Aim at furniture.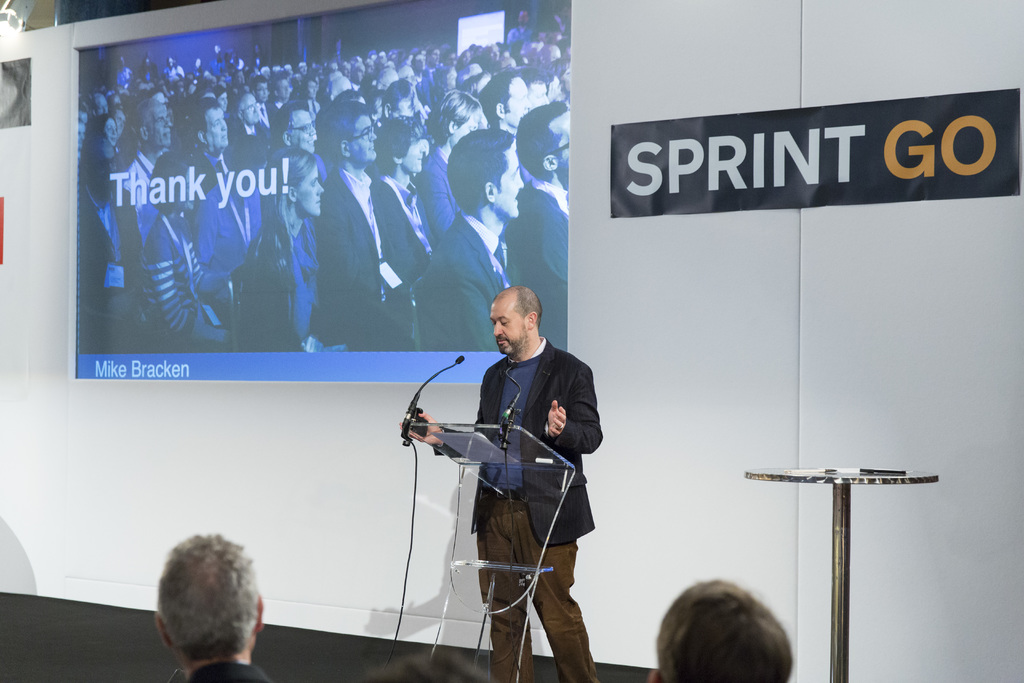
Aimed at <box>743,464,940,682</box>.
